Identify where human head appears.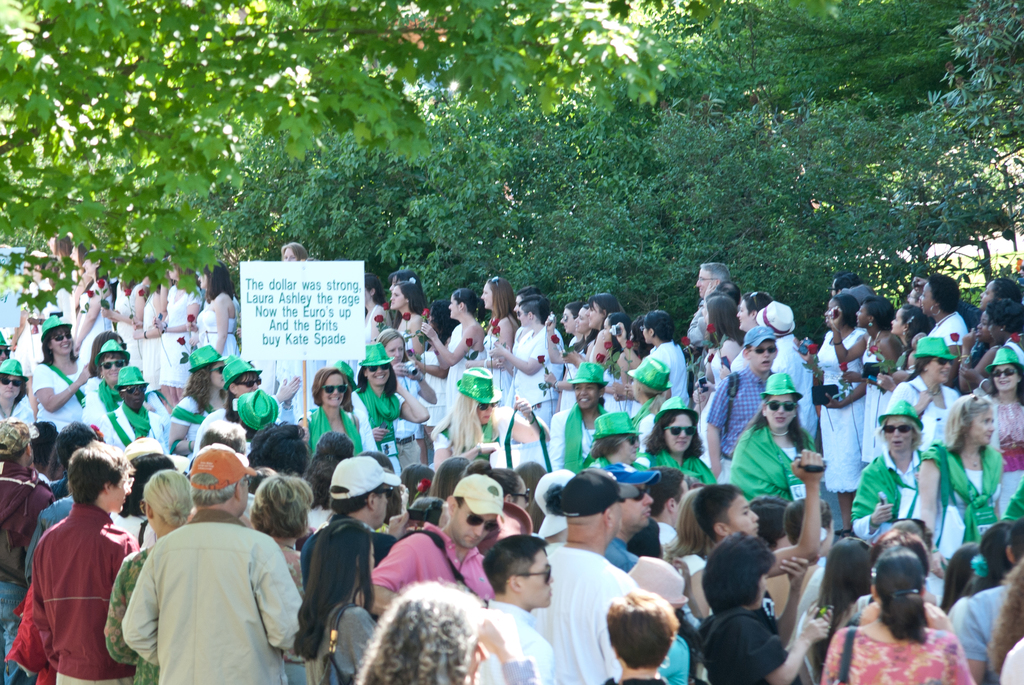
Appears at <bbox>695, 484, 762, 549</bbox>.
